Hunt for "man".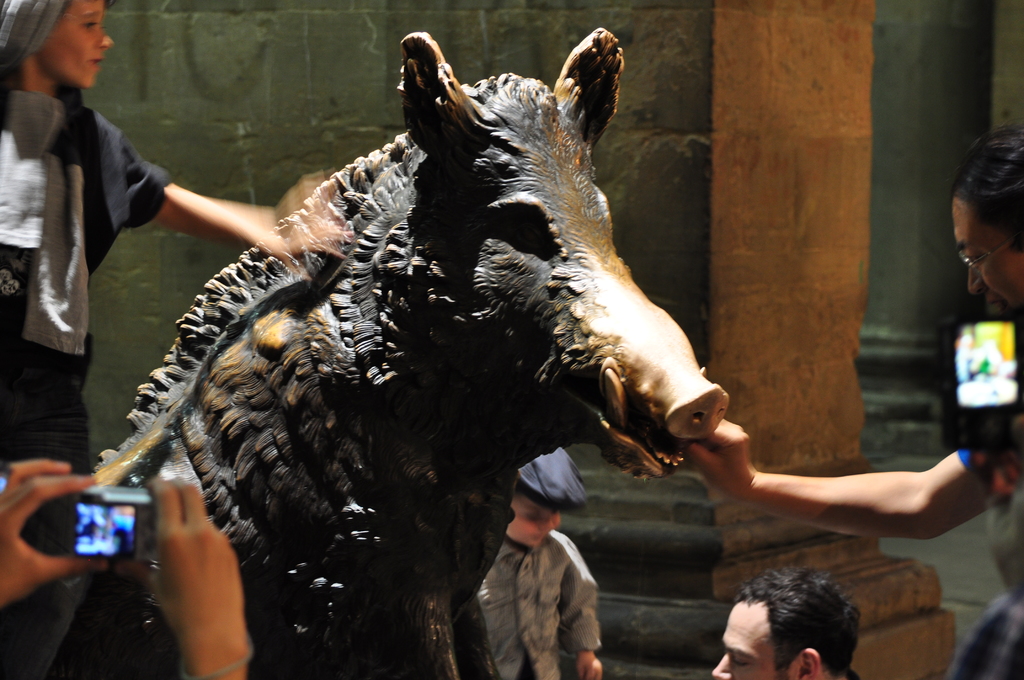
Hunted down at <region>714, 560, 862, 679</region>.
